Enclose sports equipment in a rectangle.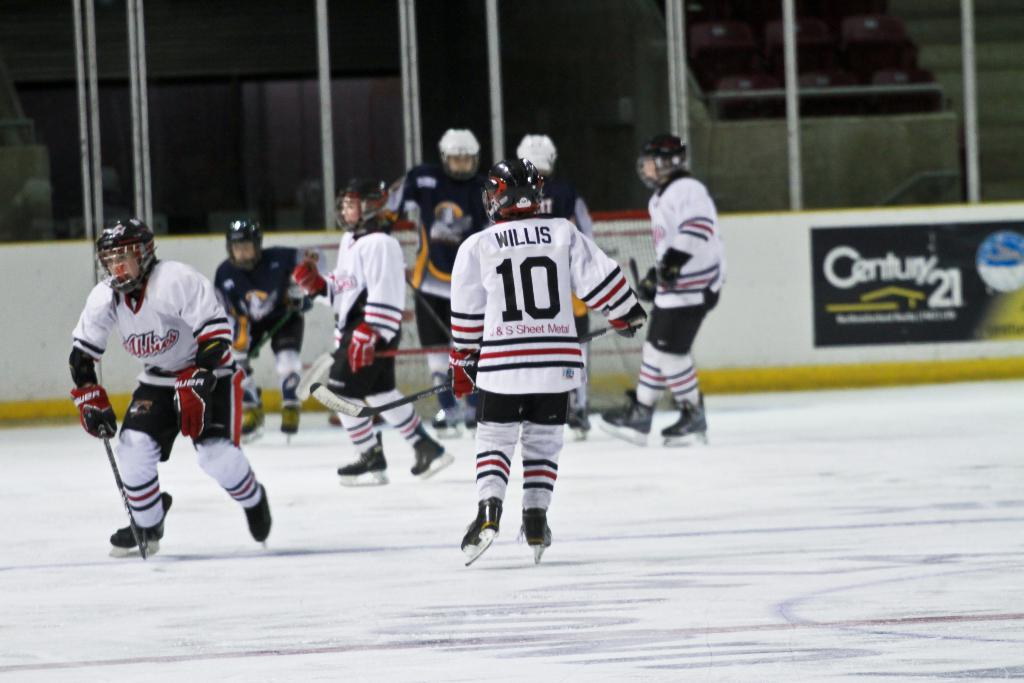
(94,218,157,294).
